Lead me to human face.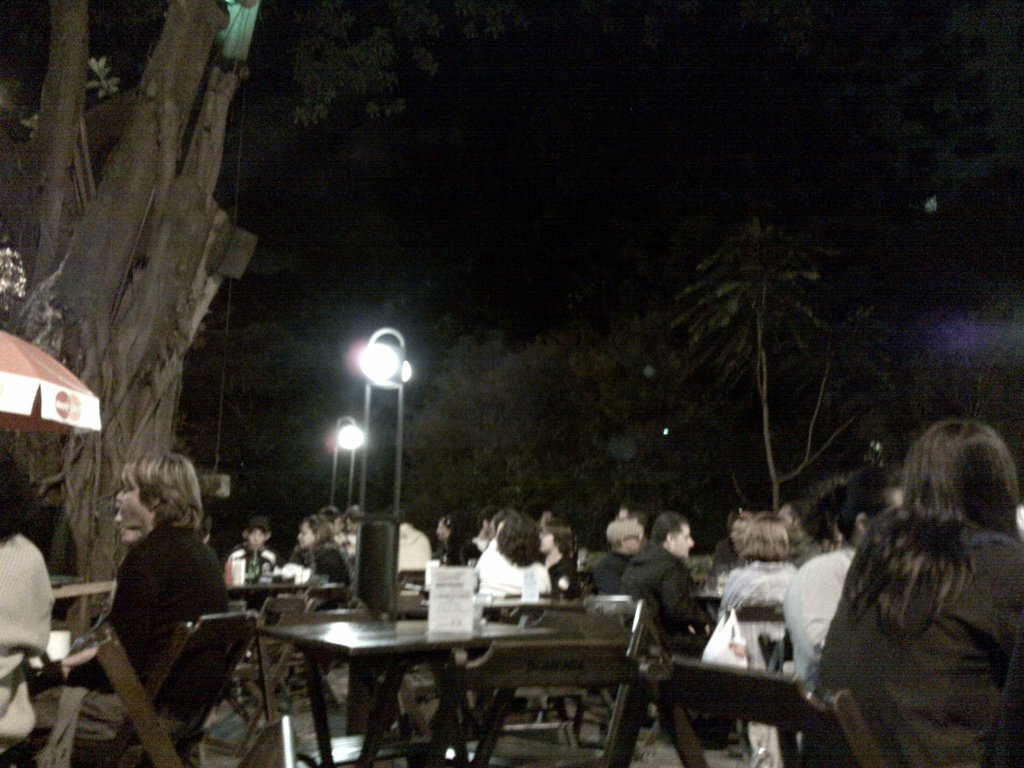
Lead to 298:520:313:545.
